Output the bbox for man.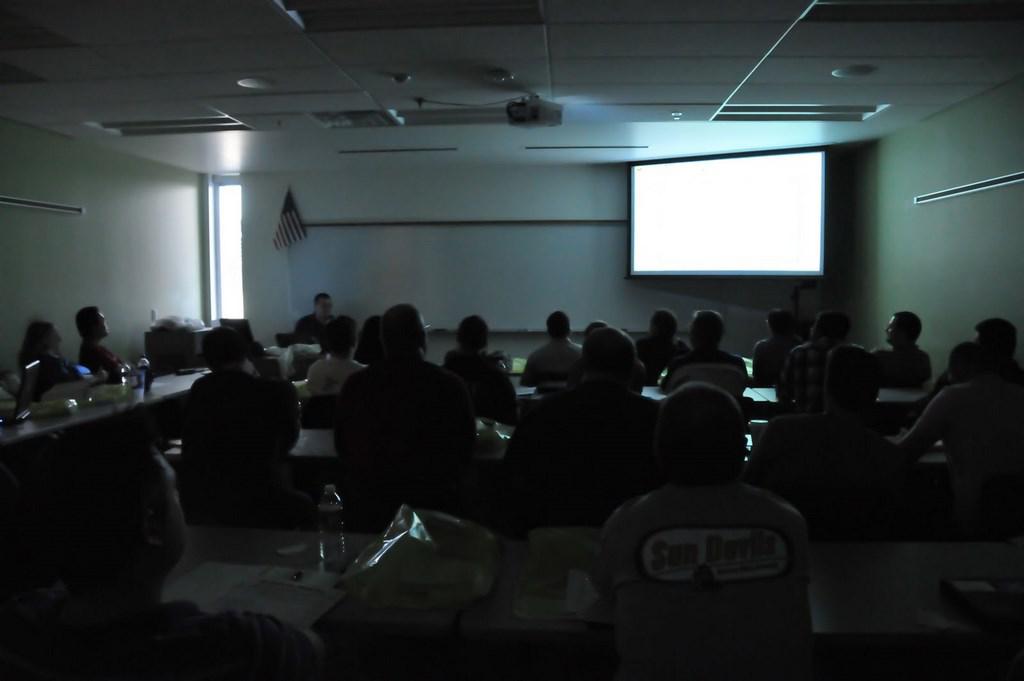
<region>301, 317, 370, 396</region>.
